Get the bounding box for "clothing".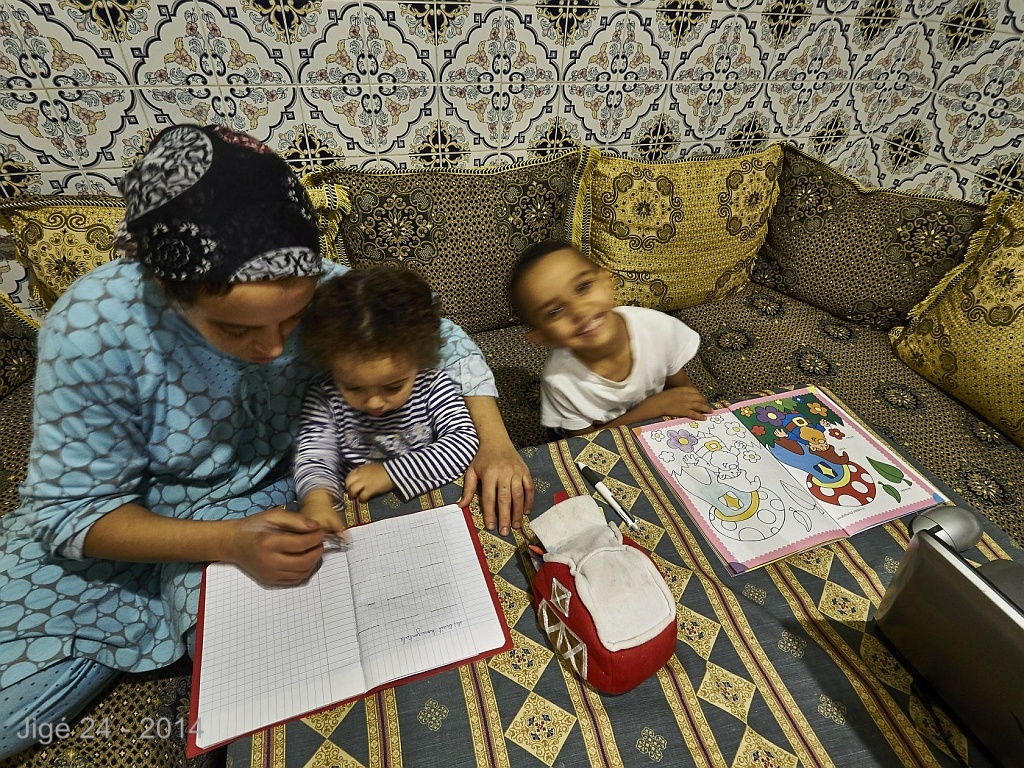
pyautogui.locateOnScreen(290, 365, 479, 499).
